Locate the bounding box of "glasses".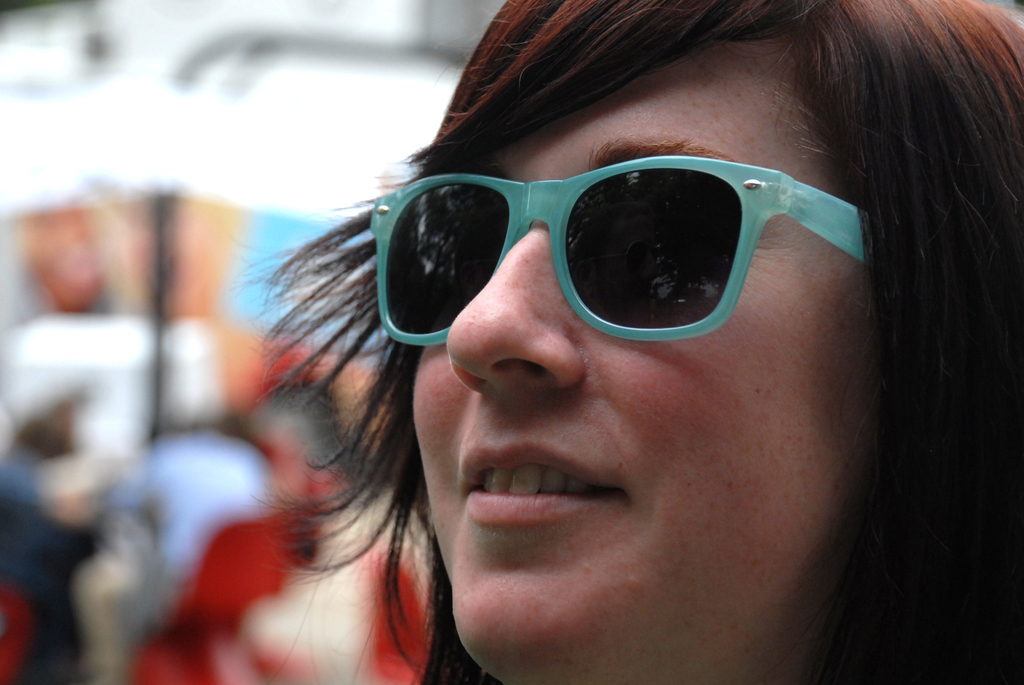
Bounding box: 353,132,886,355.
